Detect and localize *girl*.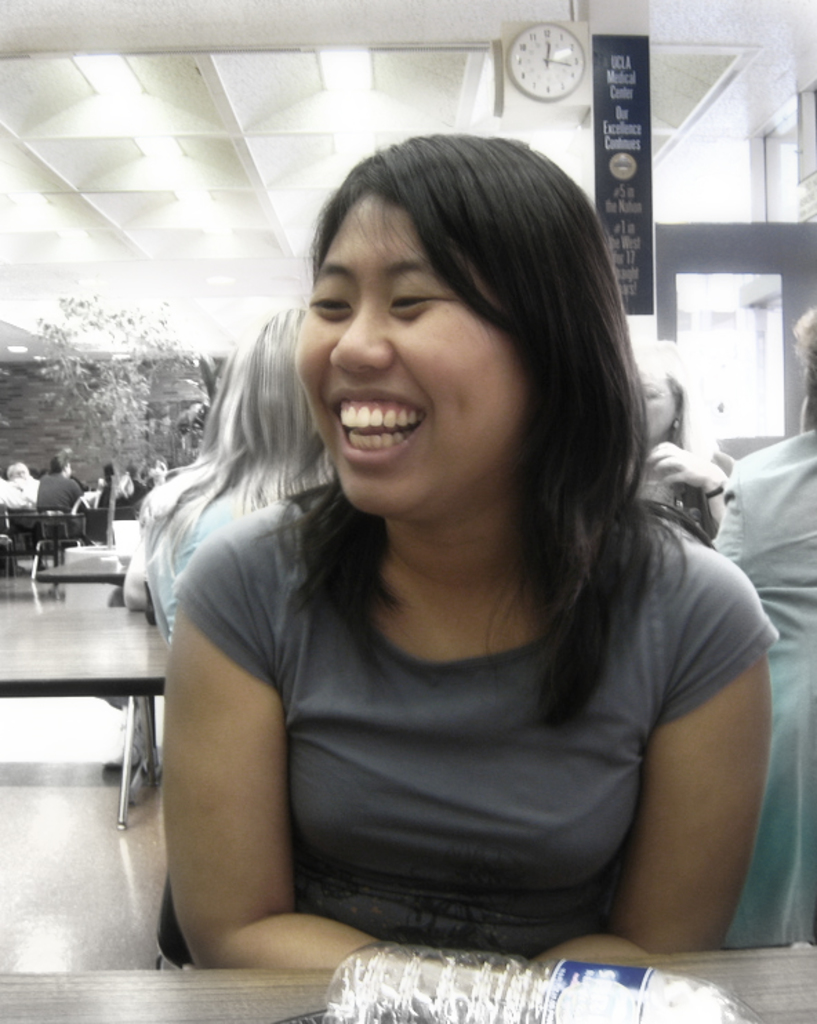
Localized at bbox=[161, 128, 780, 972].
